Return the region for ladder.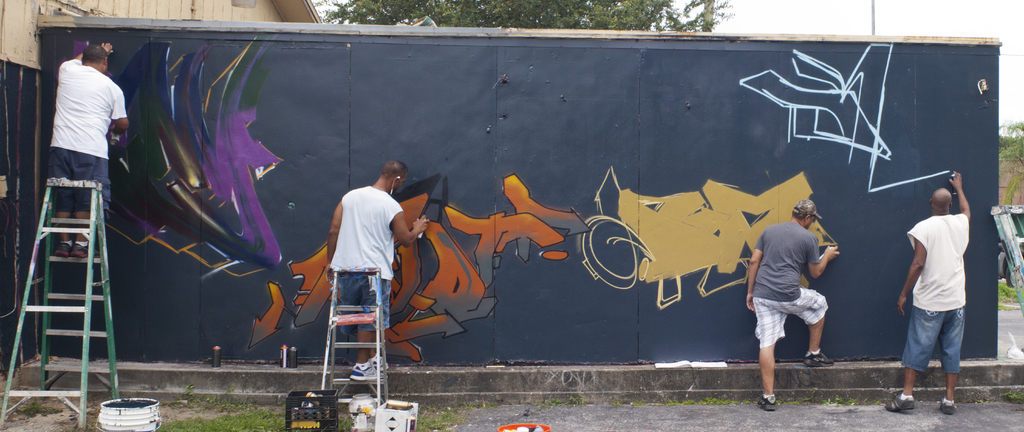
rect(986, 208, 1023, 317).
